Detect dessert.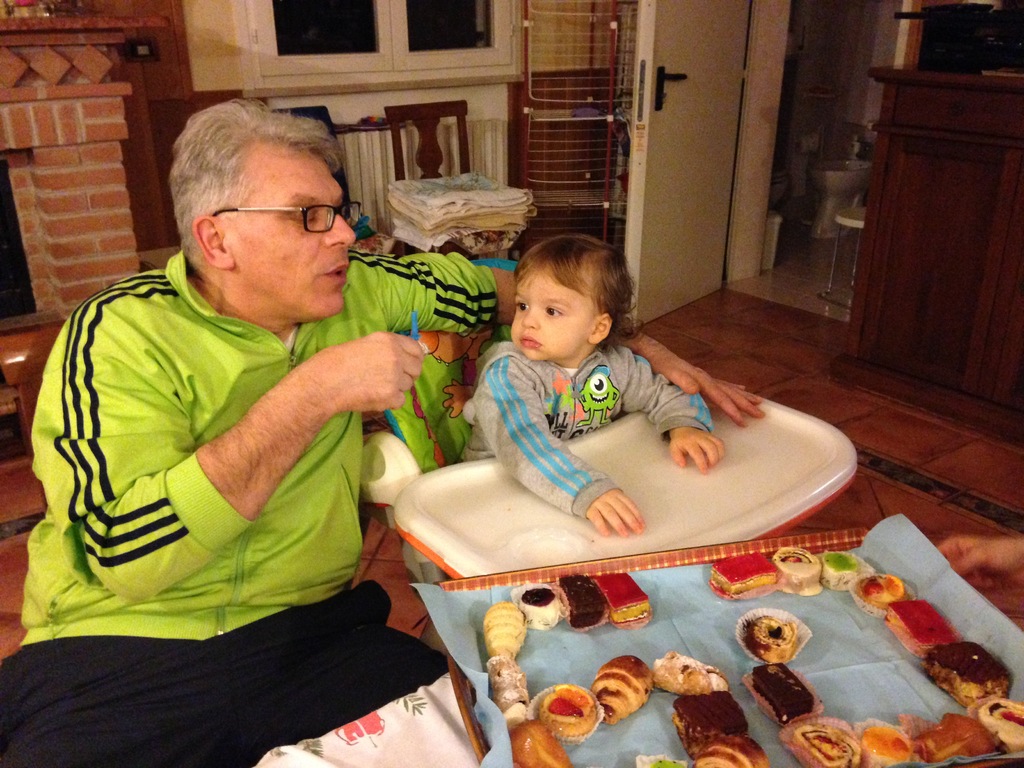
Detected at Rect(752, 660, 813, 723).
